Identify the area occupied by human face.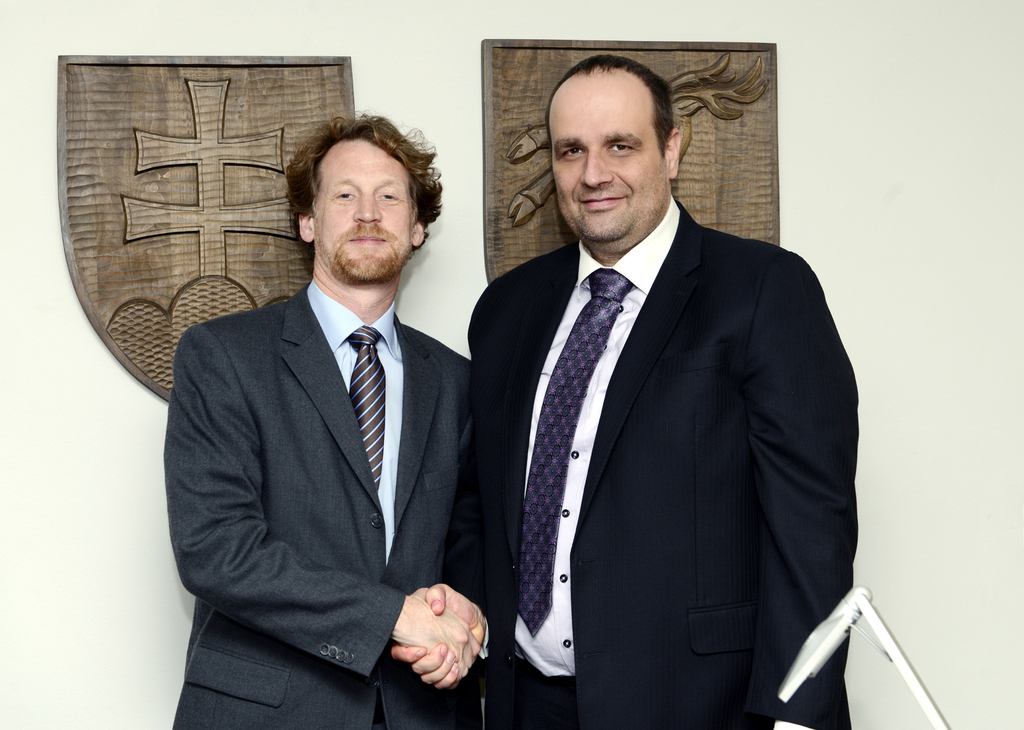
Area: 312/134/410/285.
